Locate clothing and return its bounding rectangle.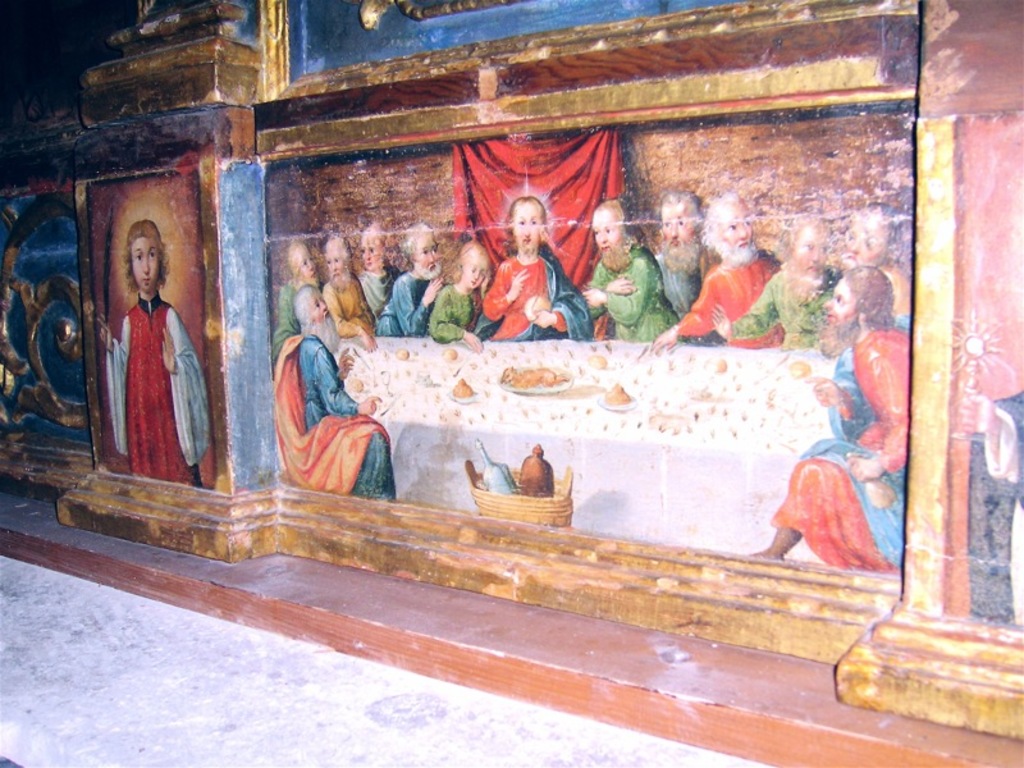
275, 279, 344, 329.
